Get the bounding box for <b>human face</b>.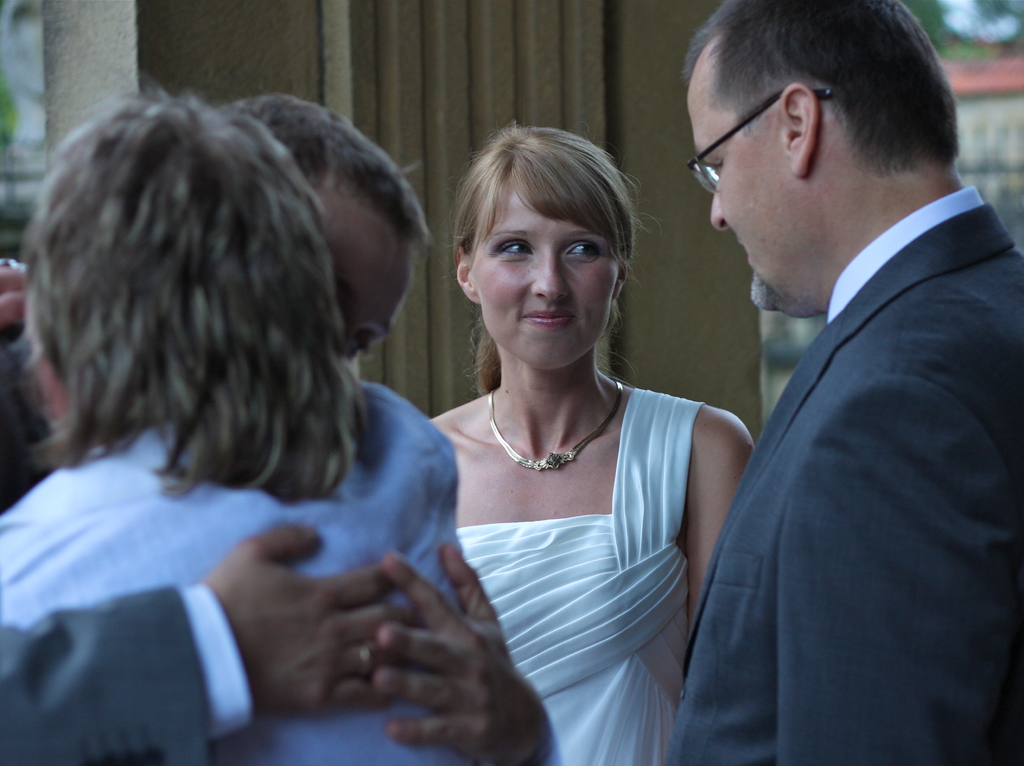
bbox=(312, 171, 424, 357).
